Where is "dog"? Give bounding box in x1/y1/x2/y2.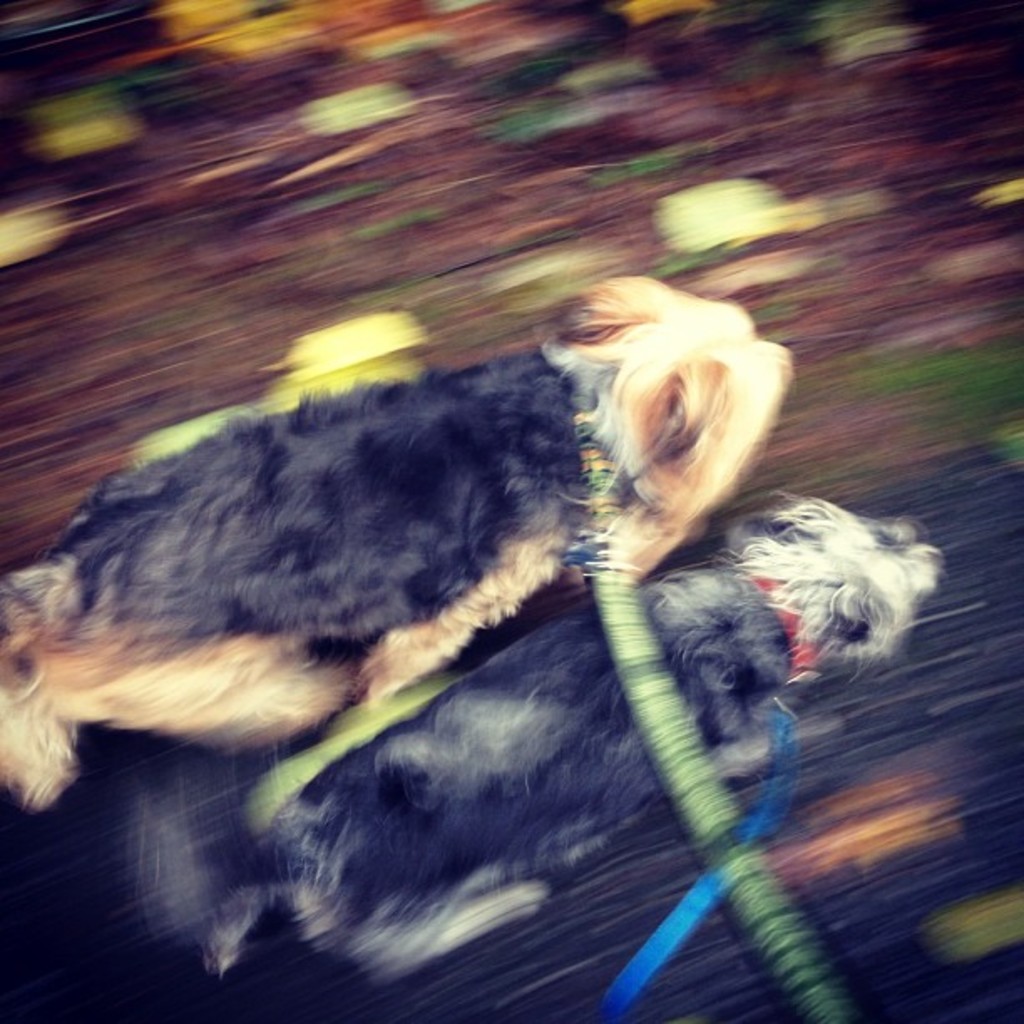
0/276/795/820.
